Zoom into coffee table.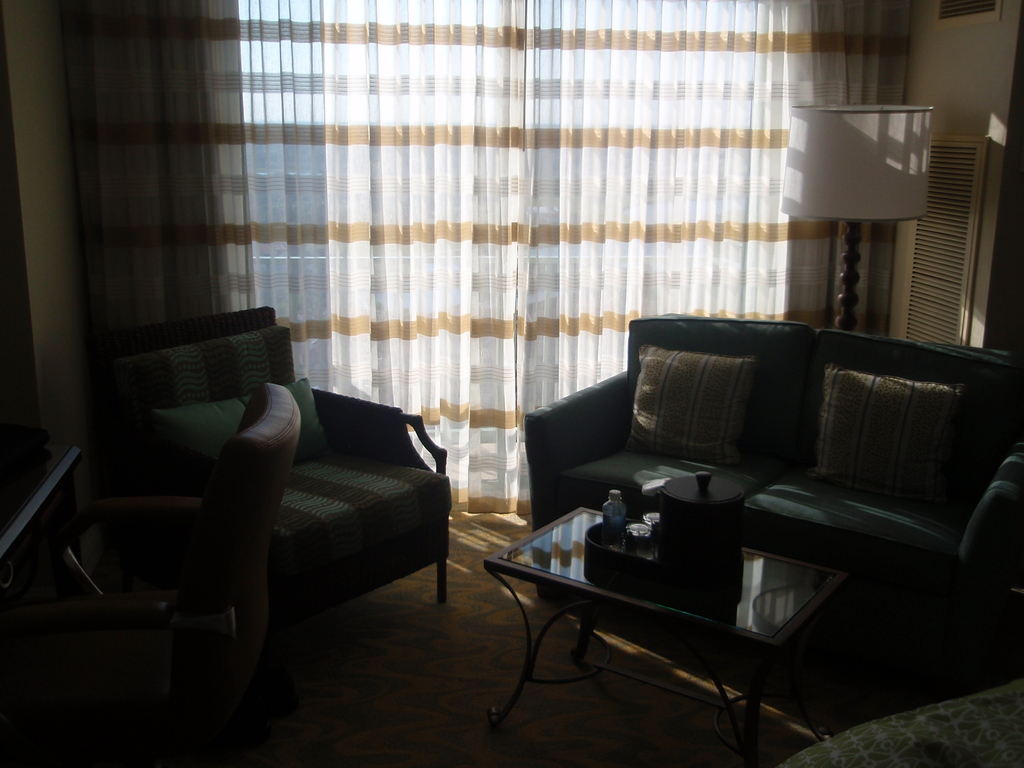
Zoom target: [left=459, top=520, right=889, bottom=719].
